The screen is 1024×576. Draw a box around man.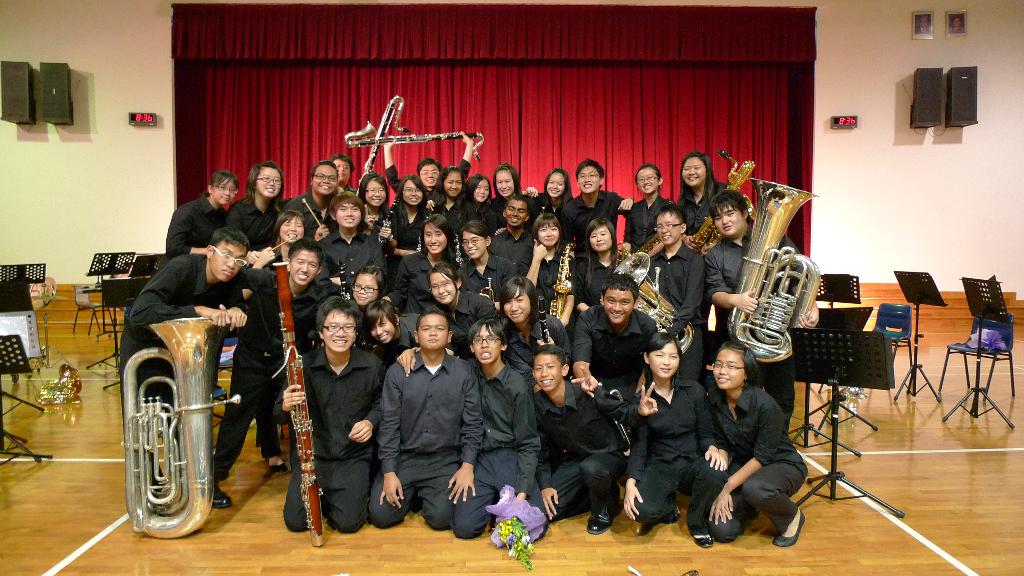
Rect(643, 202, 708, 378).
